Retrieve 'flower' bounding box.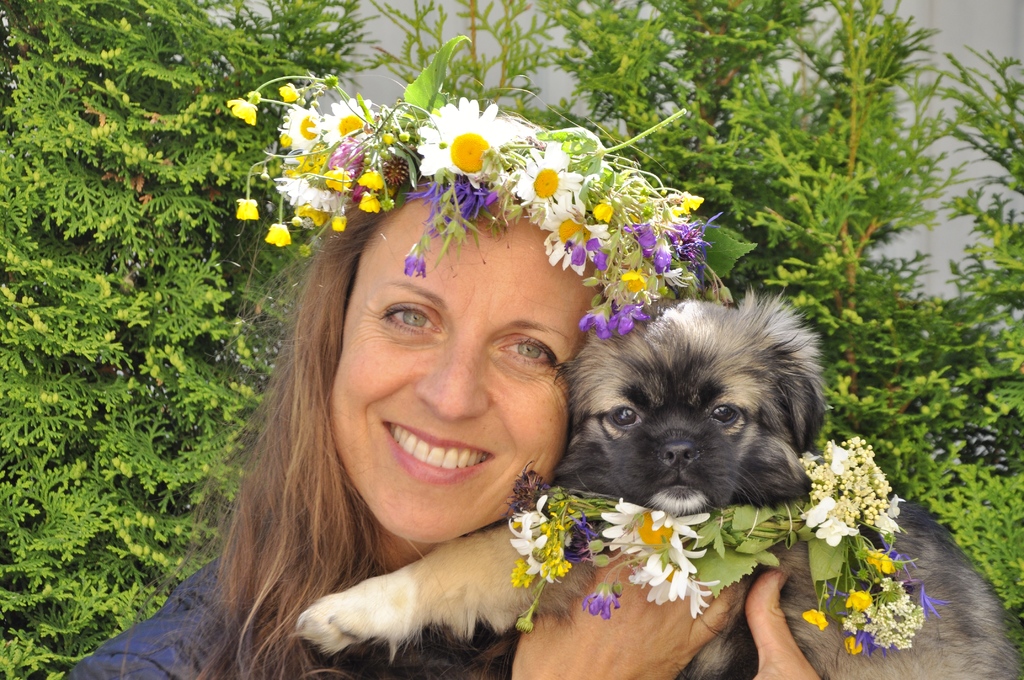
Bounding box: <box>625,216,658,251</box>.
